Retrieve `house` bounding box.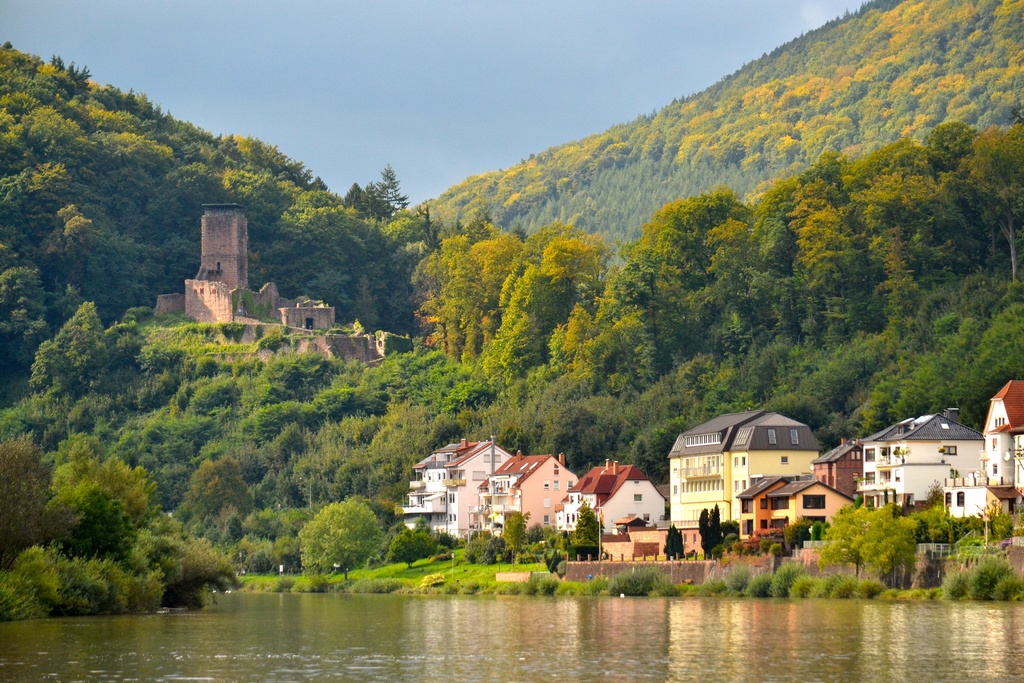
Bounding box: 834/407/1009/539.
